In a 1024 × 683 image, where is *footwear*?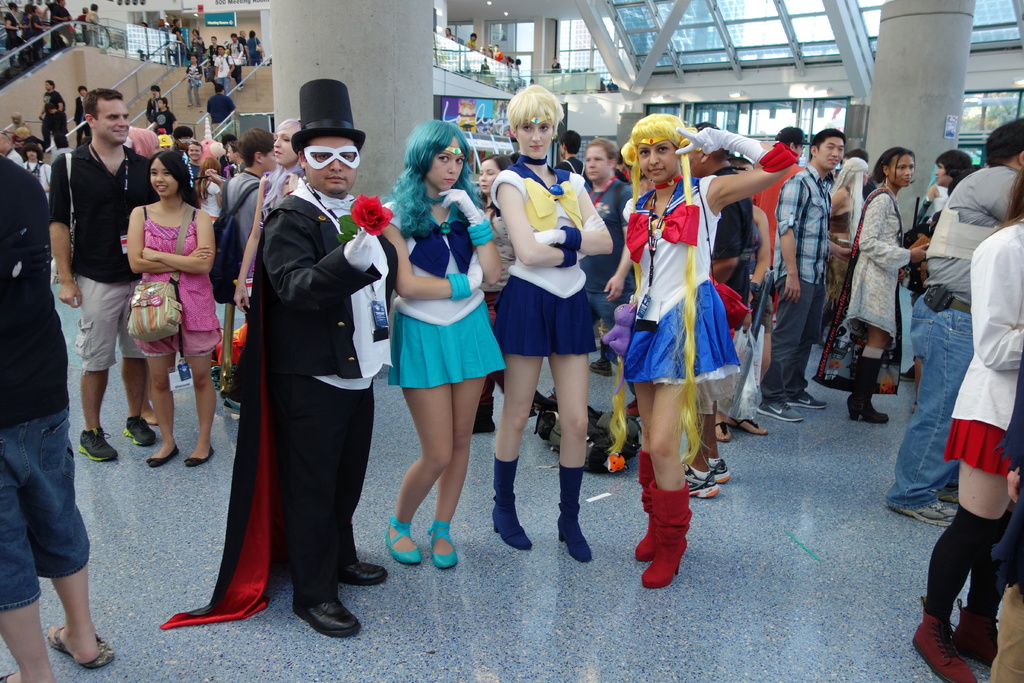
crop(184, 440, 215, 465).
